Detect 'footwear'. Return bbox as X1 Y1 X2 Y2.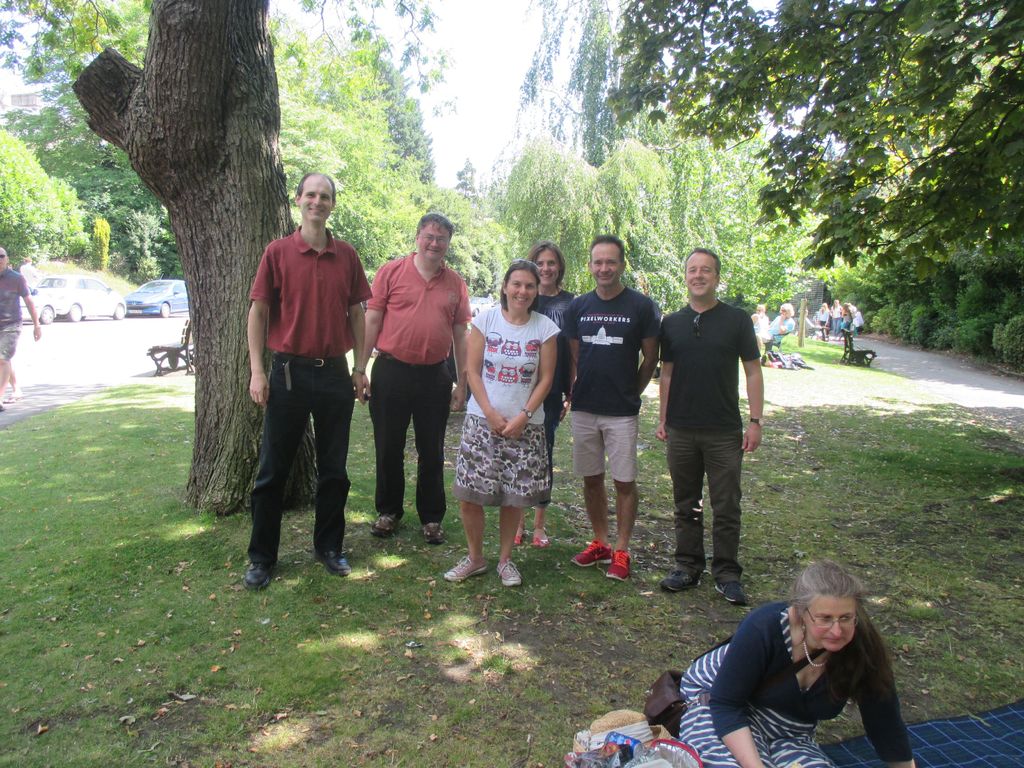
419 518 445 545.
